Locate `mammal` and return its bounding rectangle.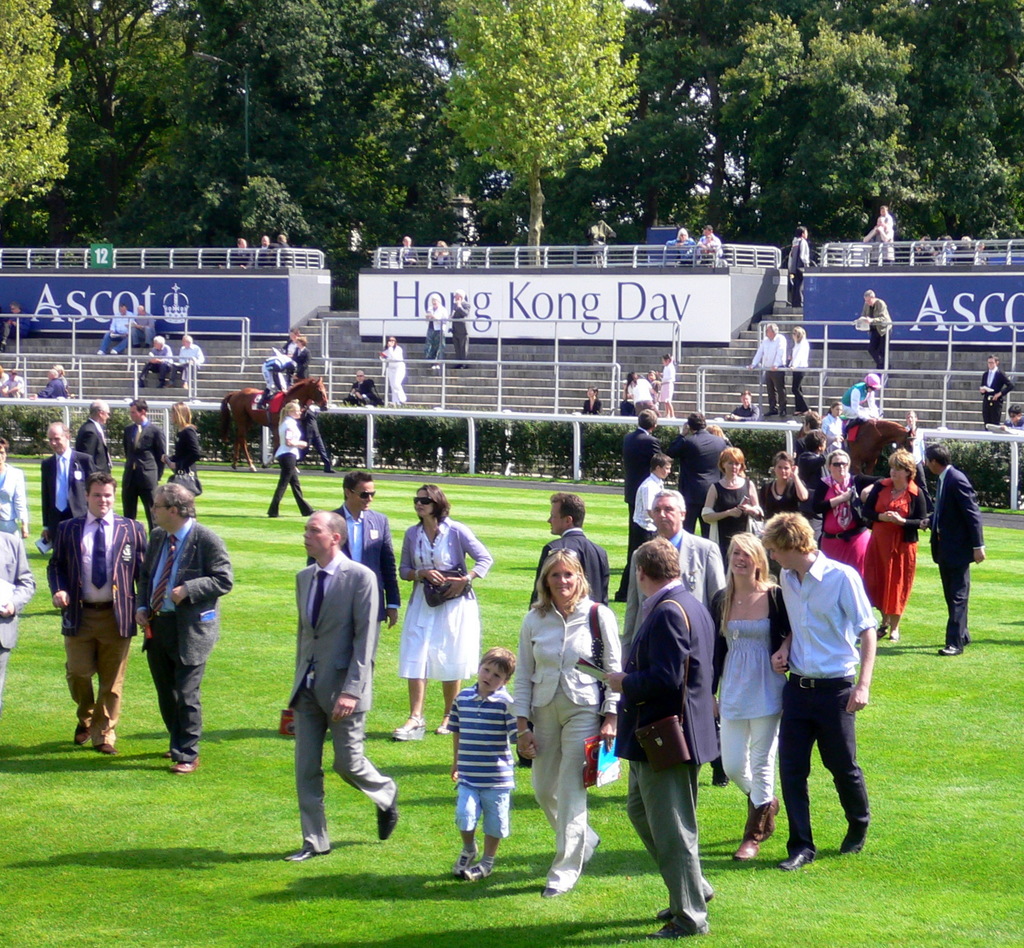
locate(72, 405, 113, 473).
